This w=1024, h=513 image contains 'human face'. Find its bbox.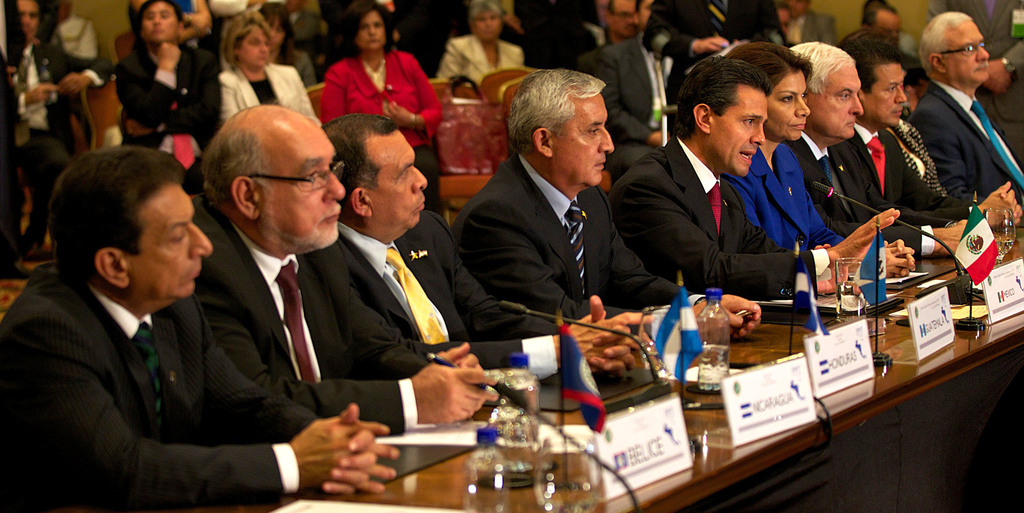
x1=259 y1=116 x2=346 y2=245.
